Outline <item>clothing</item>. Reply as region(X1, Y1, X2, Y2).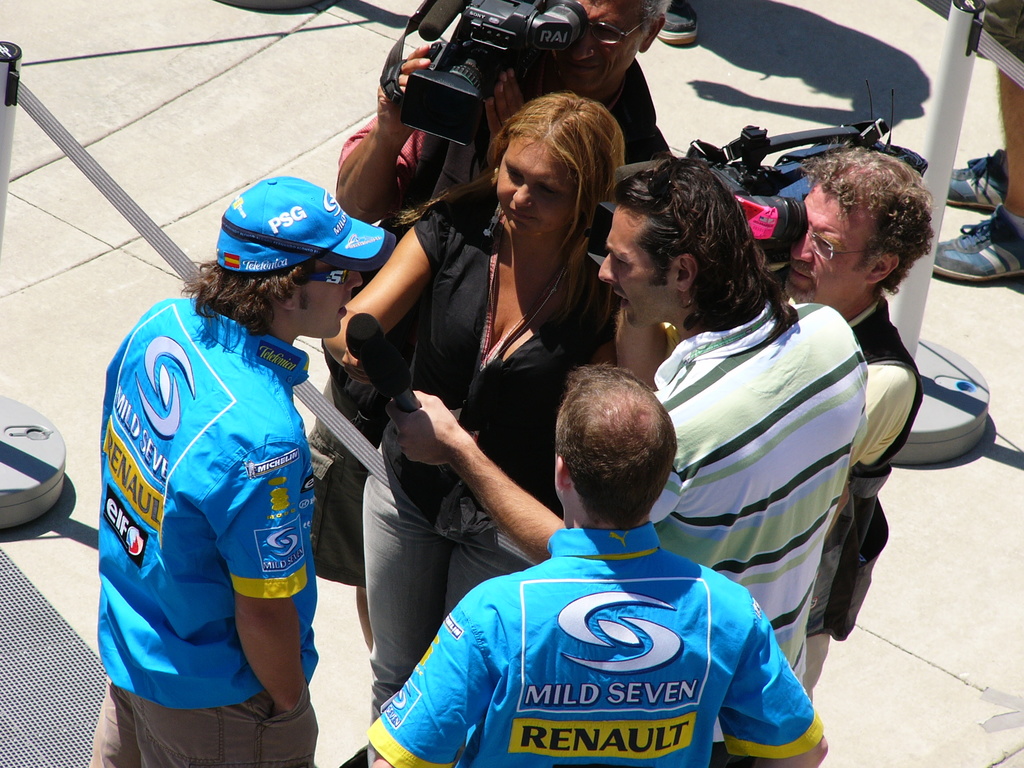
region(305, 48, 674, 590).
